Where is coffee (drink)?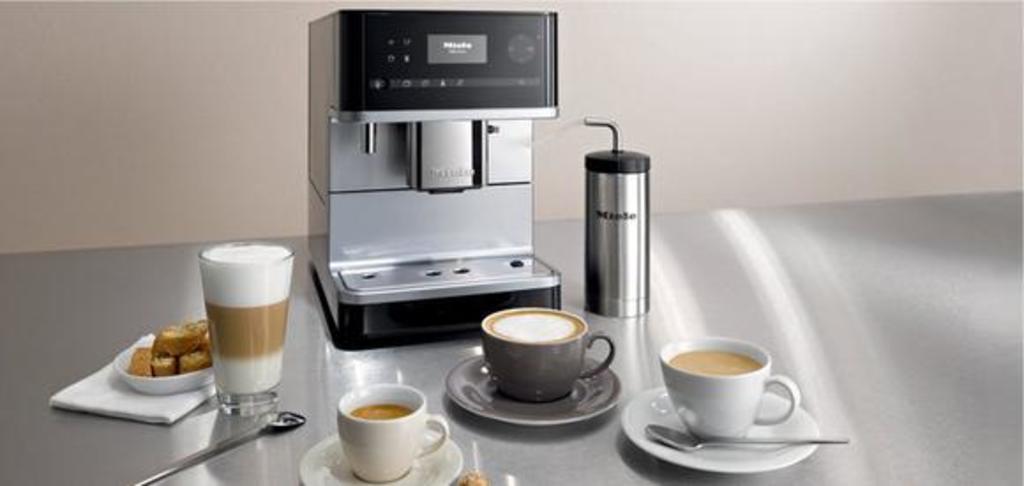
x1=491, y1=308, x2=579, y2=343.
